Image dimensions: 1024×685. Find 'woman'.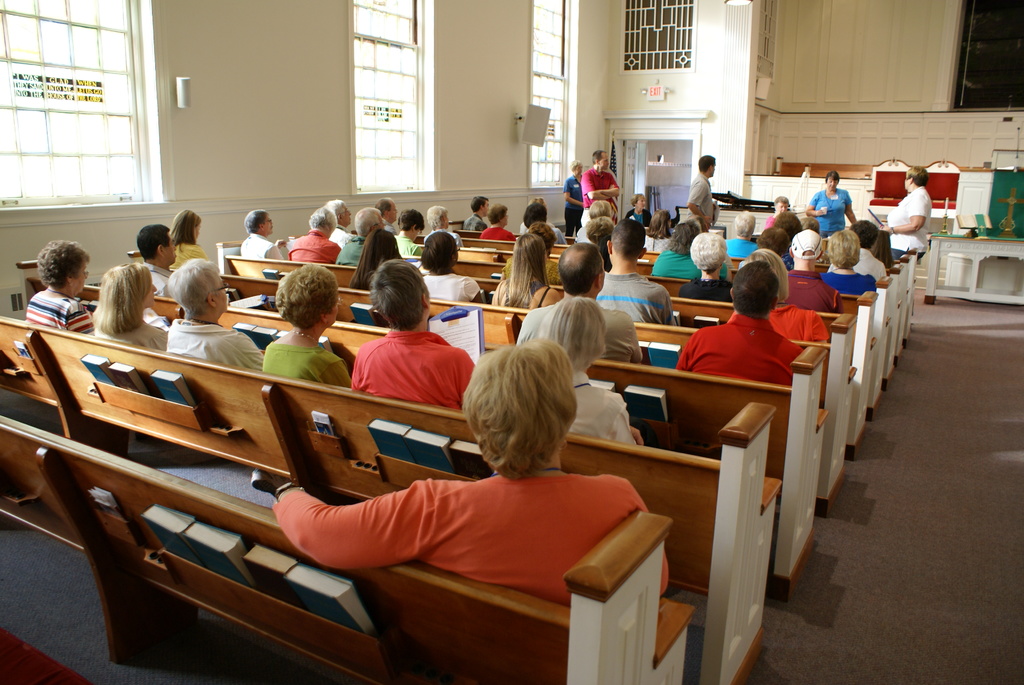
detection(885, 164, 929, 259).
